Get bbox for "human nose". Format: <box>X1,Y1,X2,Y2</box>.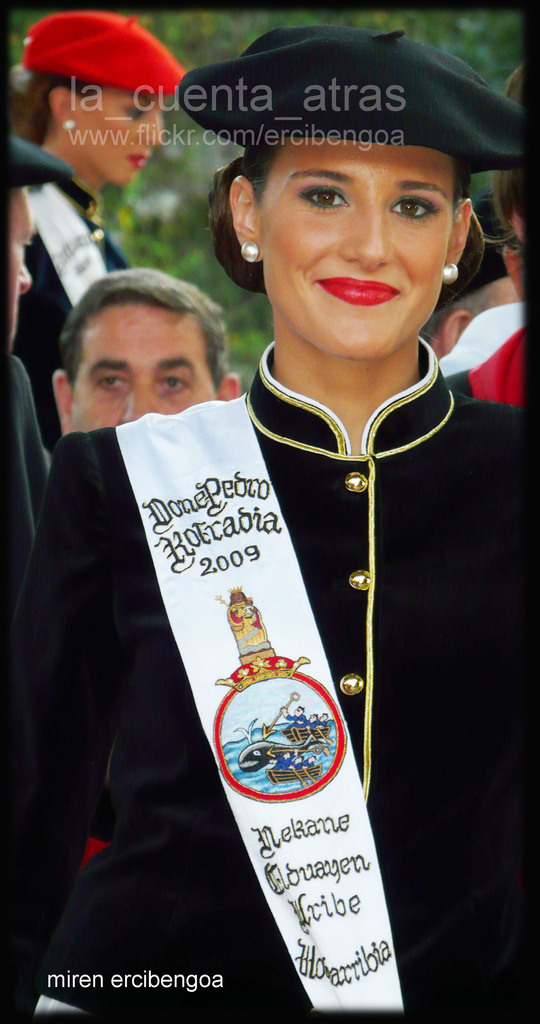
<box>119,378,154,423</box>.
